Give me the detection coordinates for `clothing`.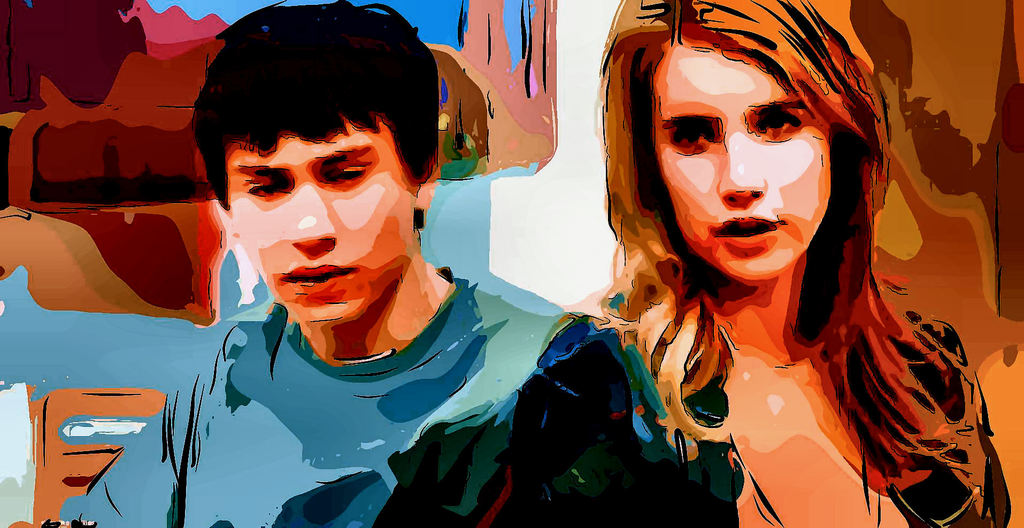
[x1=514, y1=308, x2=1016, y2=527].
